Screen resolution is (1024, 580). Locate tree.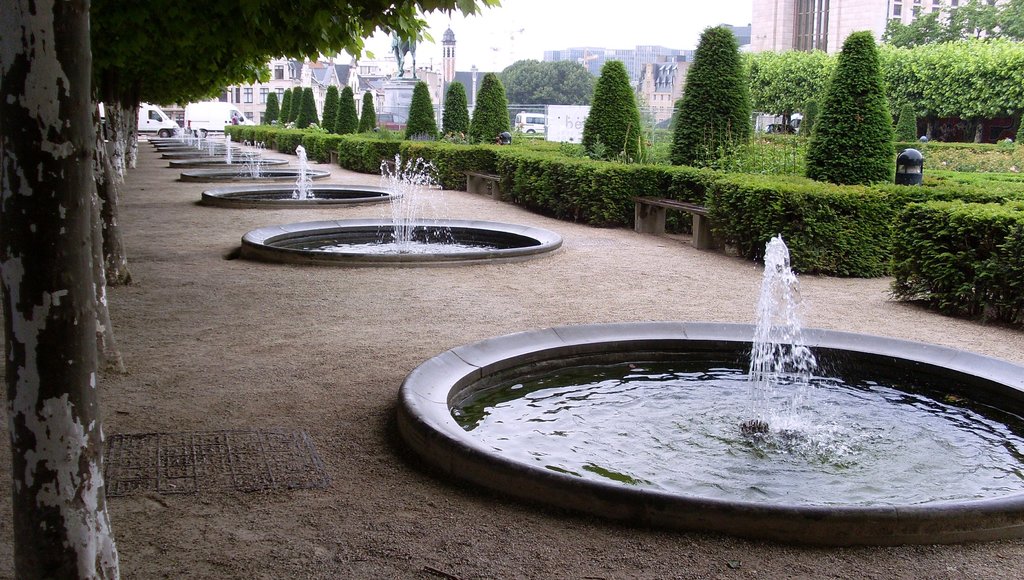
{"x1": 489, "y1": 48, "x2": 604, "y2": 102}.
